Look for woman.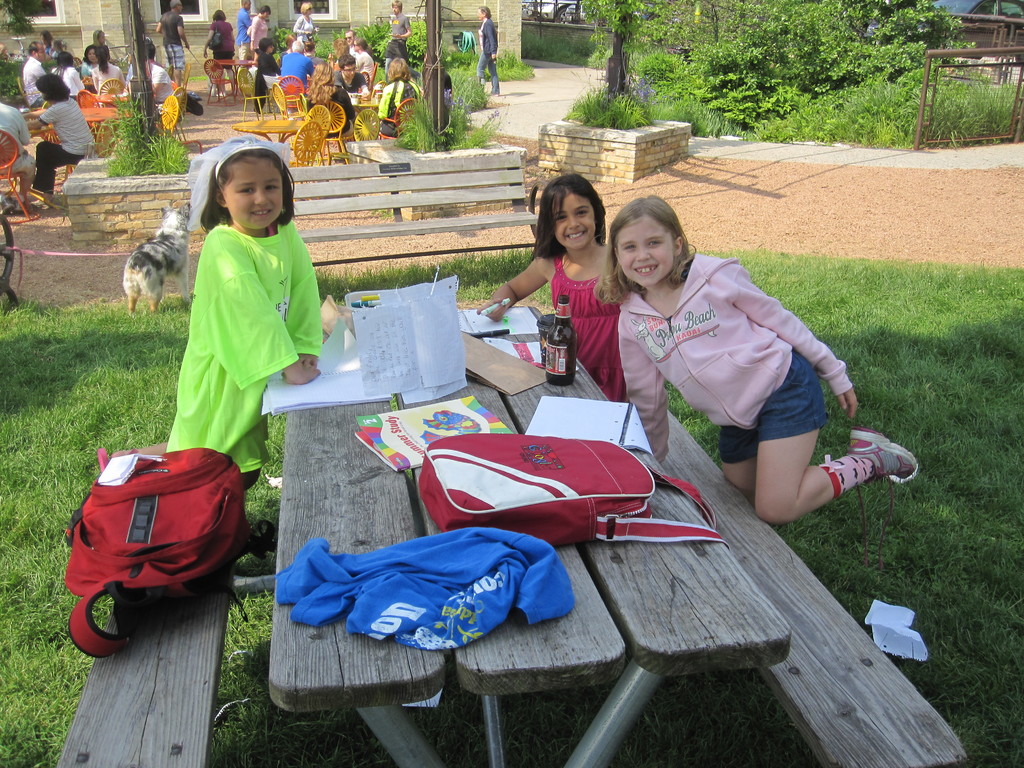
Found: bbox(351, 35, 377, 75).
